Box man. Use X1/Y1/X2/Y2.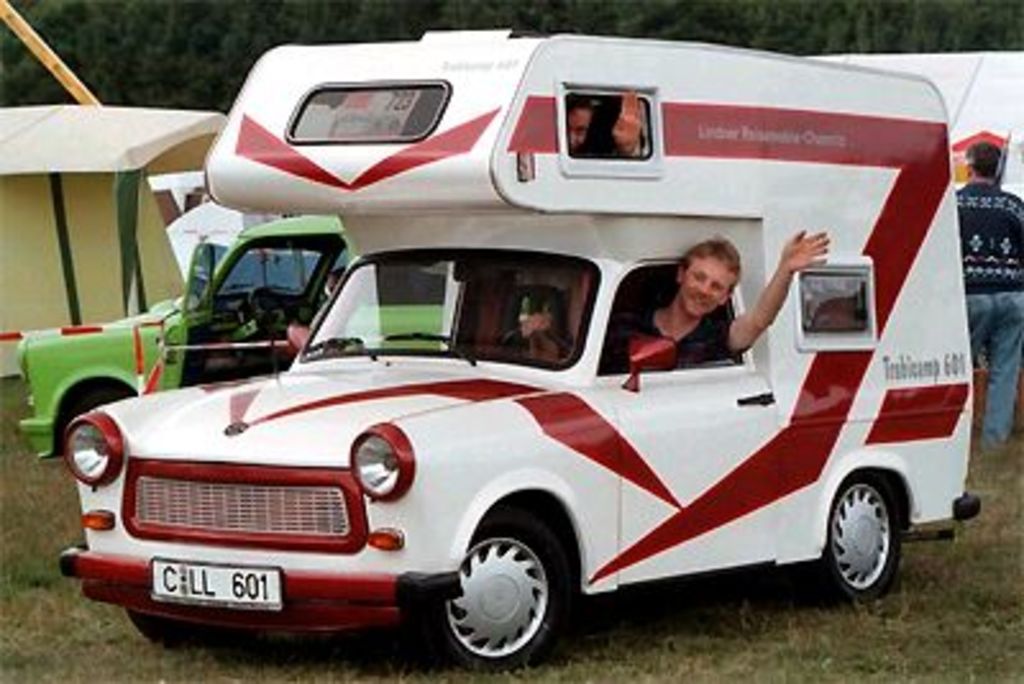
952/141/1021/453.
